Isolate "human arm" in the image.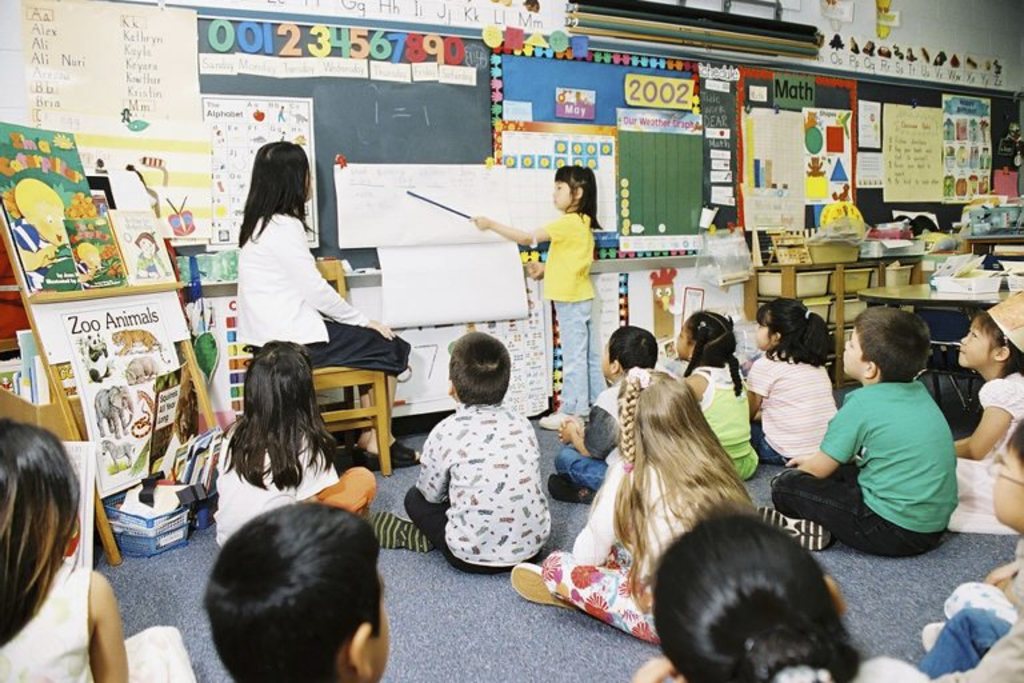
Isolated region: {"x1": 745, "y1": 358, "x2": 772, "y2": 415}.
